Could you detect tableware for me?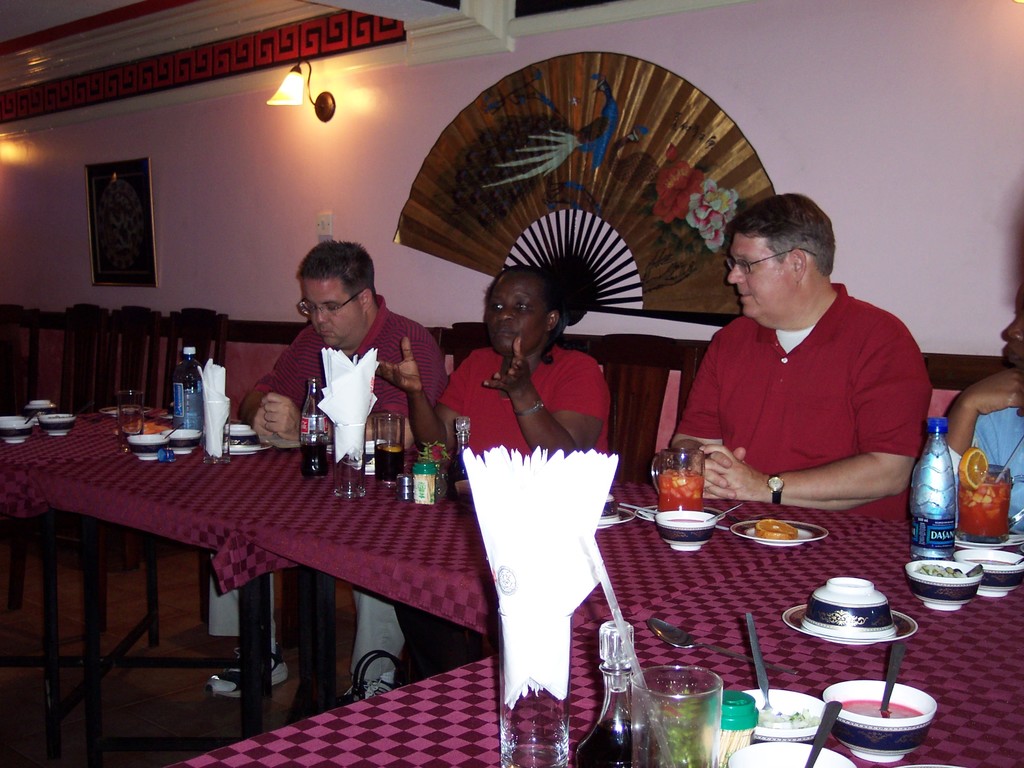
Detection result: (x1=905, y1=559, x2=983, y2=607).
